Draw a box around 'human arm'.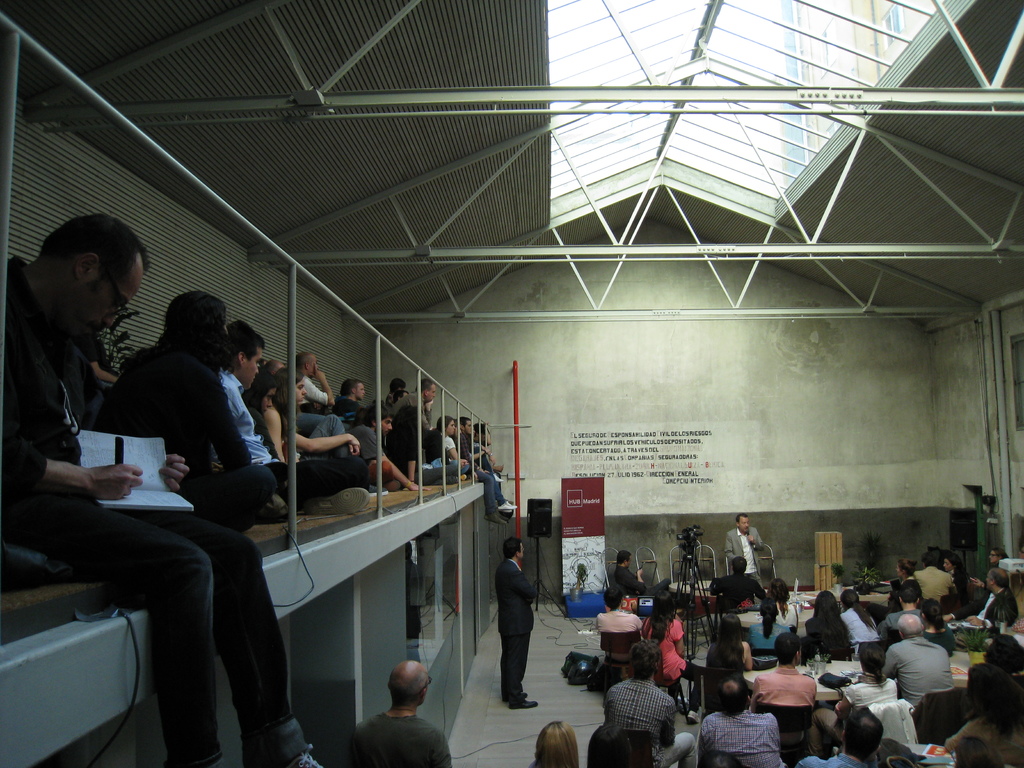
<bbox>625, 568, 649, 593</bbox>.
